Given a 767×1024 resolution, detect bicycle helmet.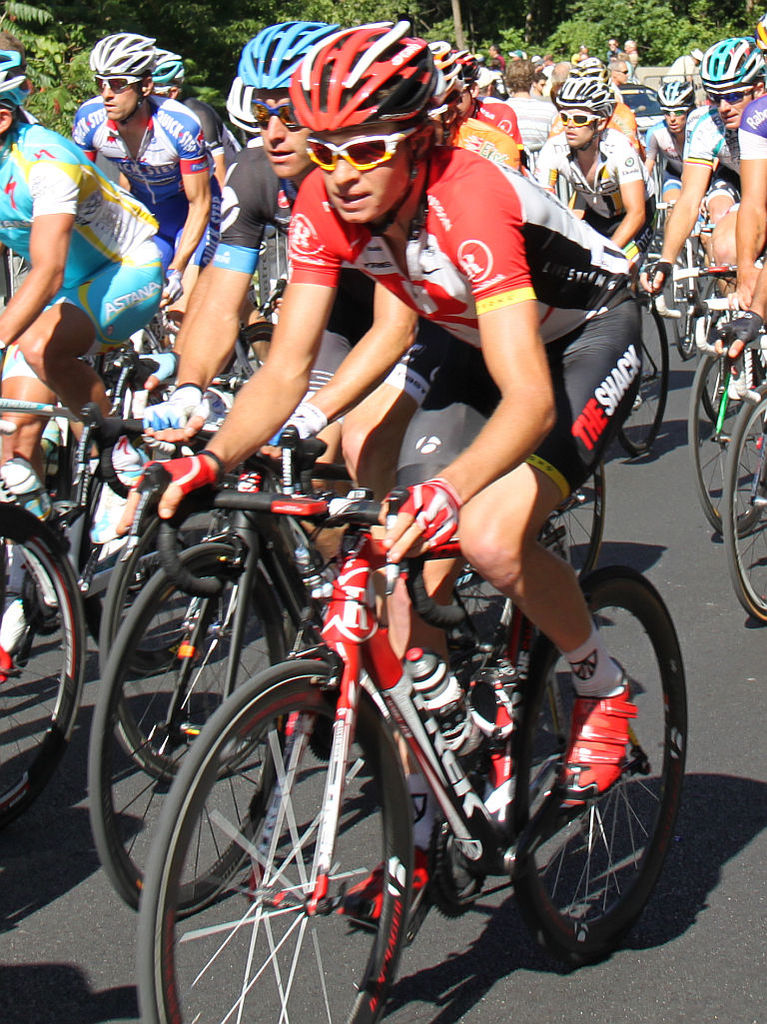
box=[659, 79, 696, 106].
